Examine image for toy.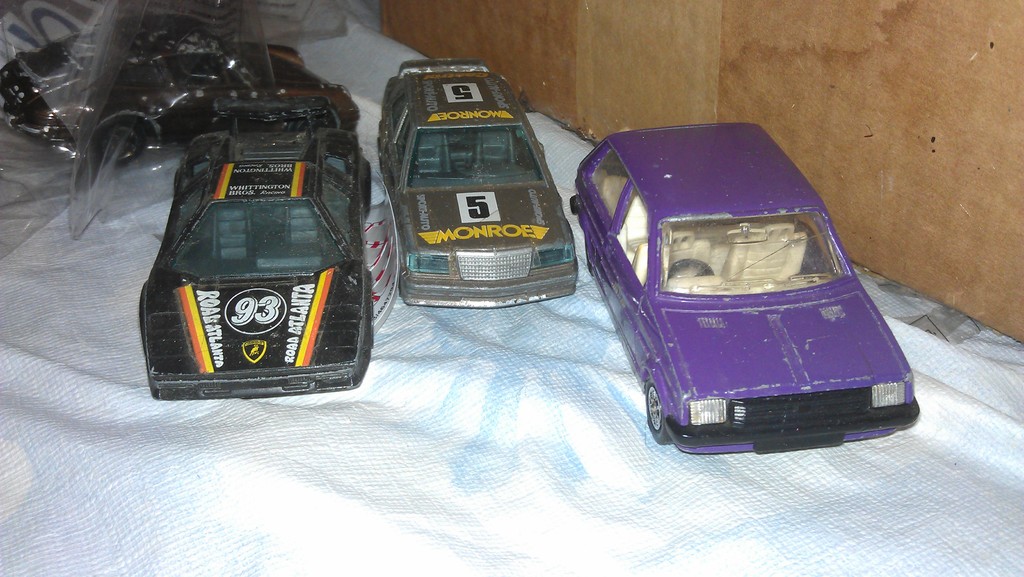
Examination result: 0/18/358/175.
